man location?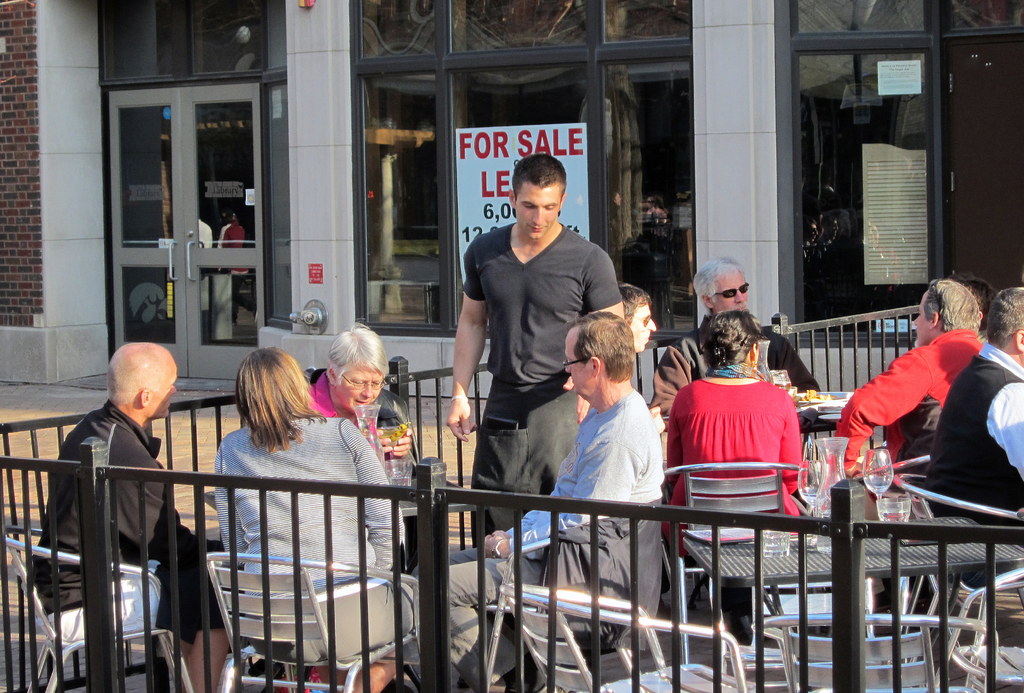
(x1=444, y1=314, x2=666, y2=692)
